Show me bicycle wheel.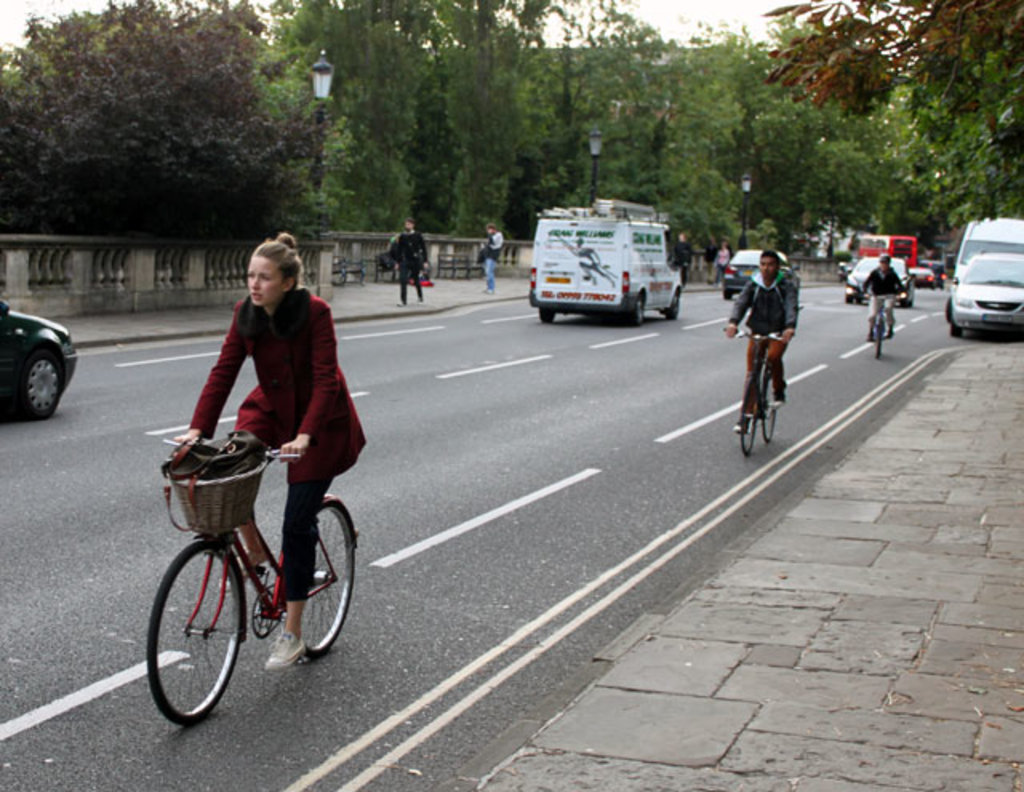
bicycle wheel is here: (left=741, top=394, right=757, bottom=464).
